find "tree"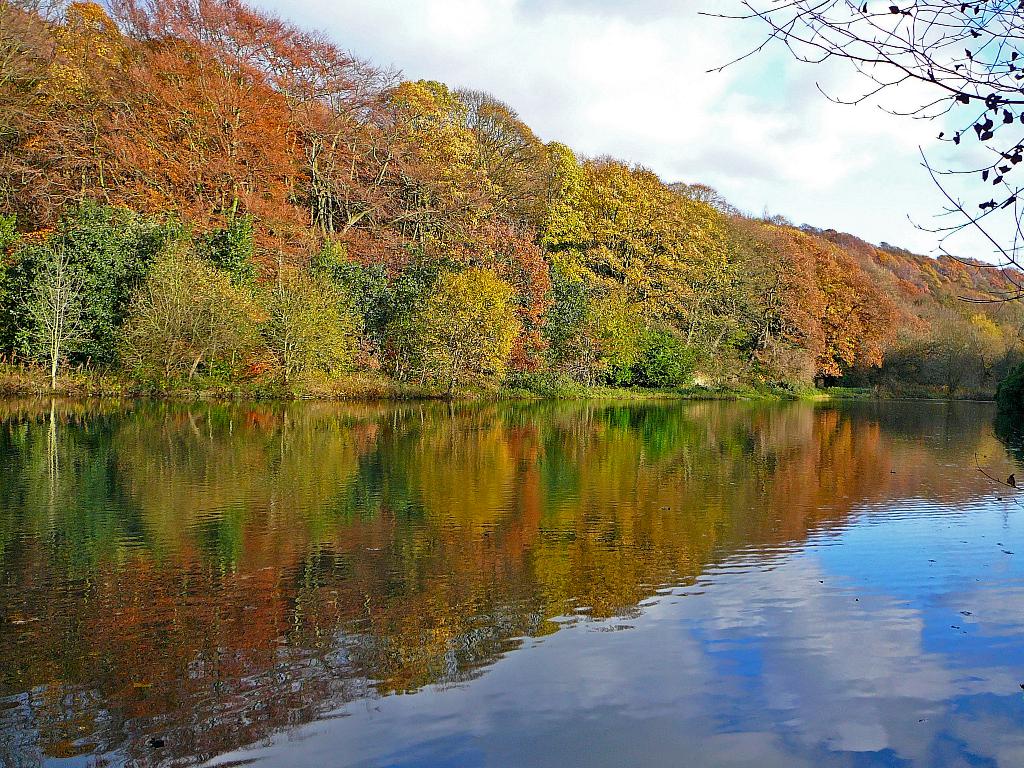
<bbox>536, 254, 648, 392</bbox>
